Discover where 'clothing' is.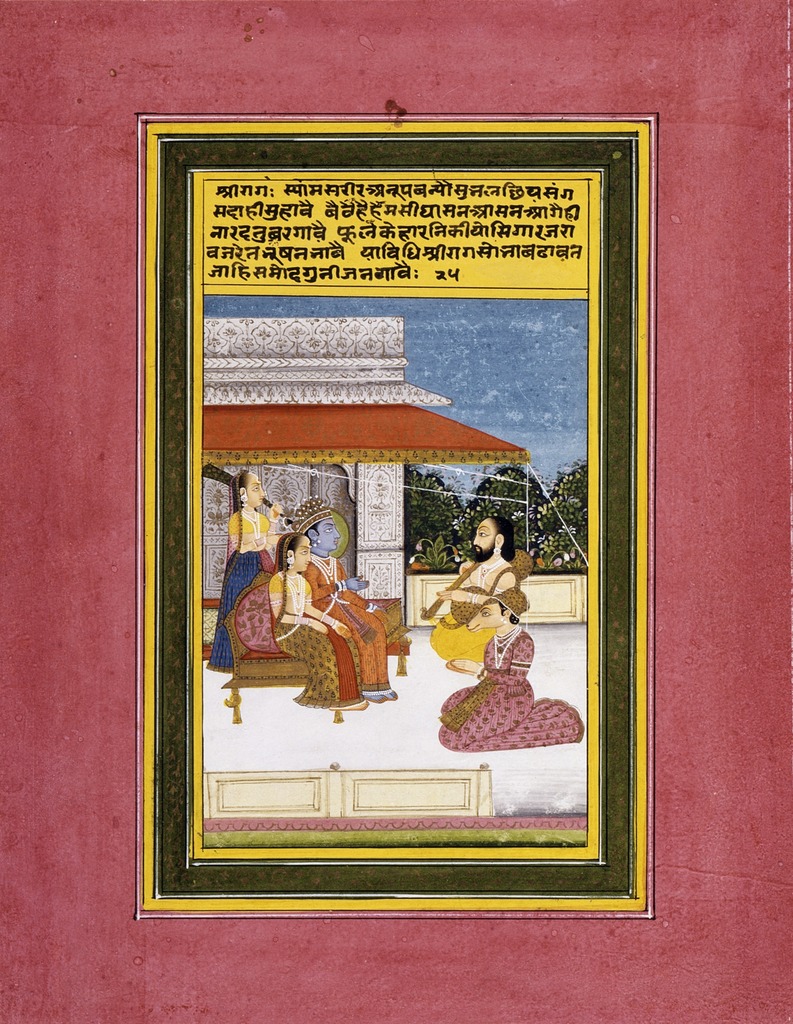
Discovered at 431 606 490 659.
